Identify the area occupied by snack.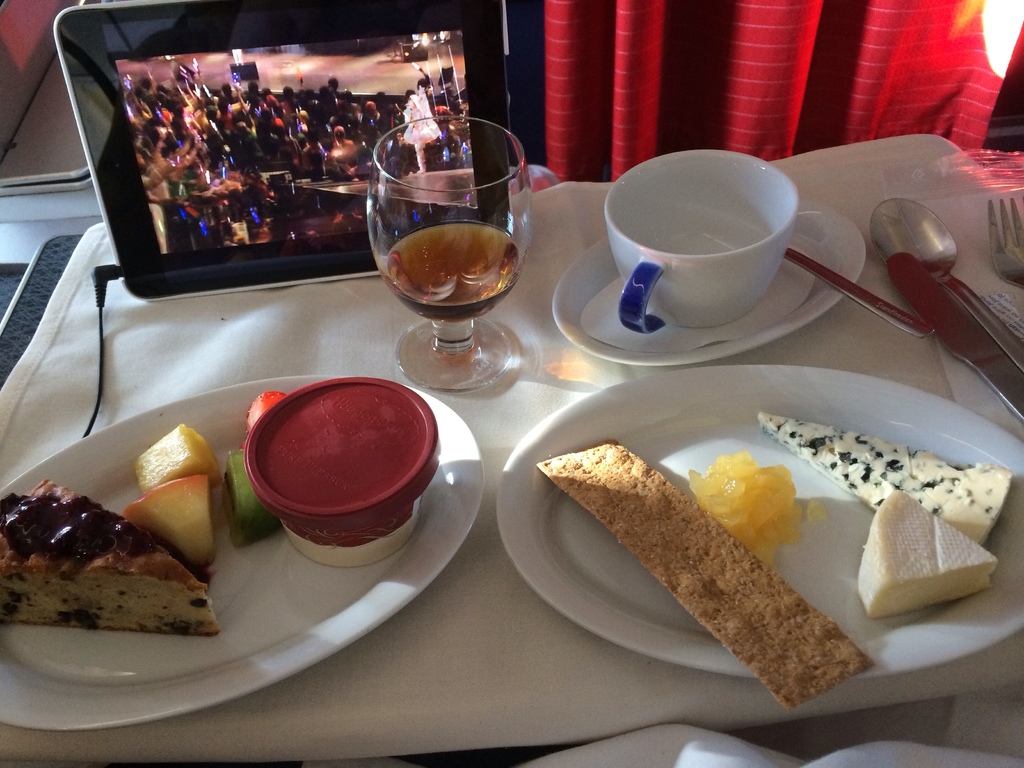
Area: 539, 439, 867, 716.
